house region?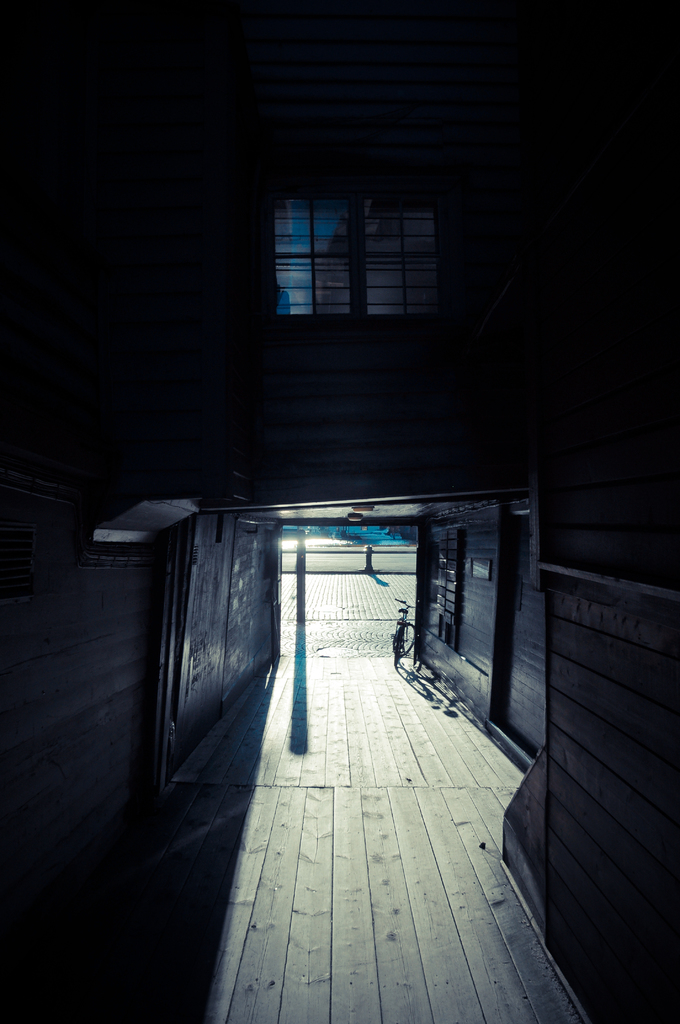
0:0:677:1016
